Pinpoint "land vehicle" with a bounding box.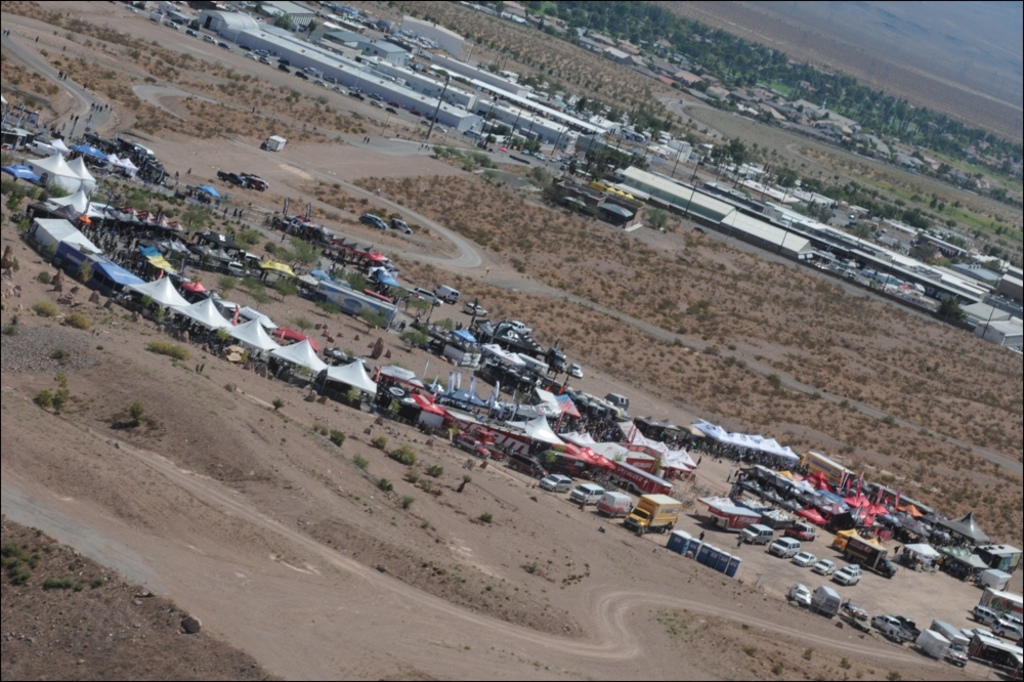
x1=597, y1=491, x2=634, y2=519.
